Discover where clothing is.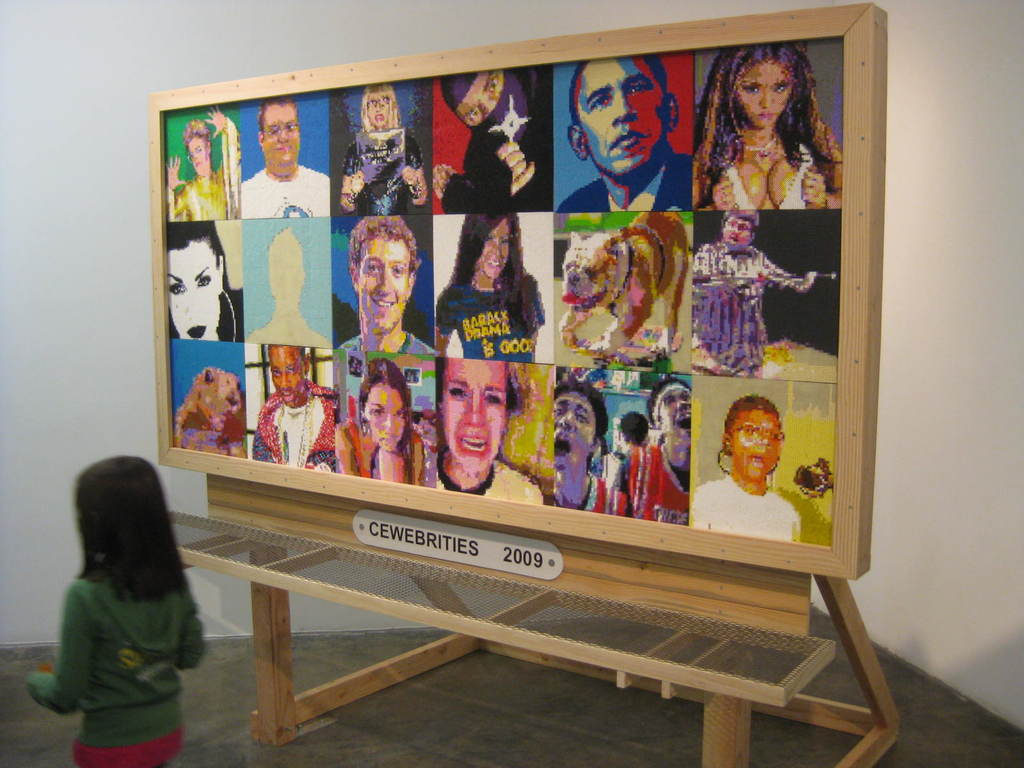
Discovered at left=694, top=476, right=802, bottom=550.
